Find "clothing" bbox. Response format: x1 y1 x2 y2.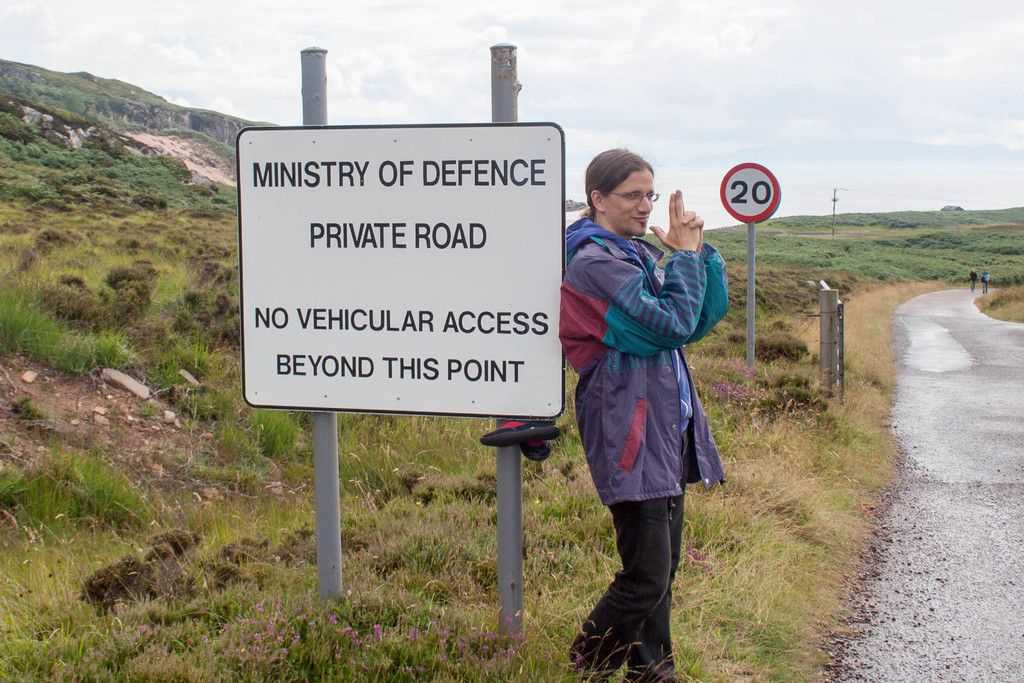
575 261 726 548.
